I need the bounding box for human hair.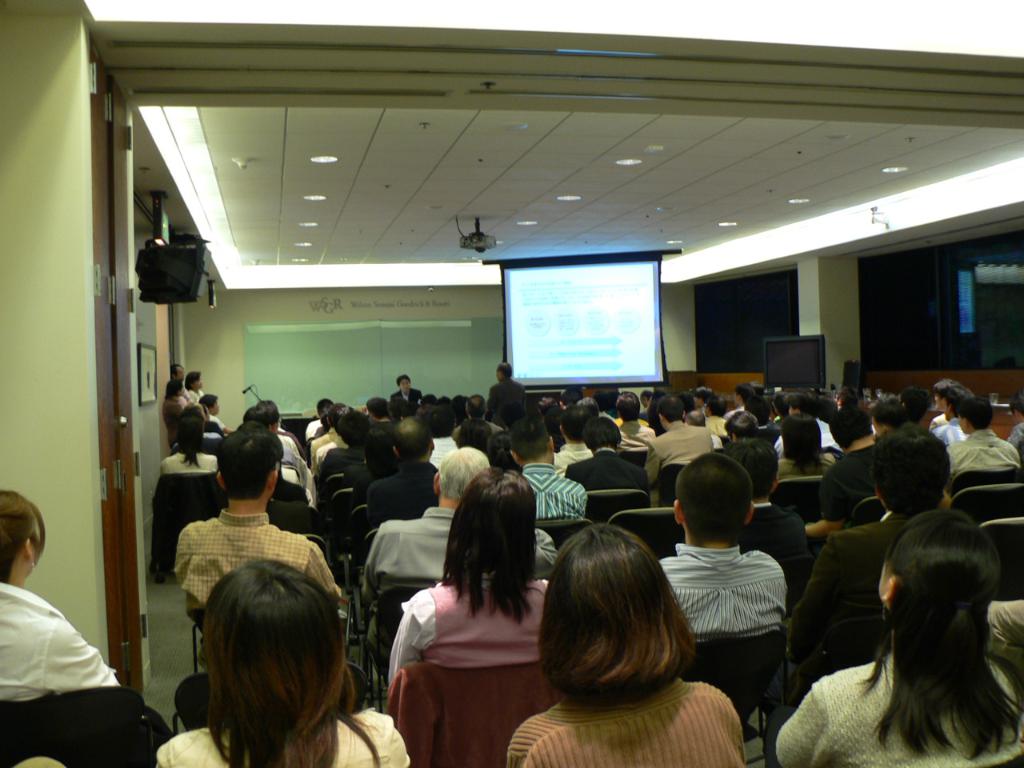
Here it is: <region>875, 427, 951, 521</region>.
